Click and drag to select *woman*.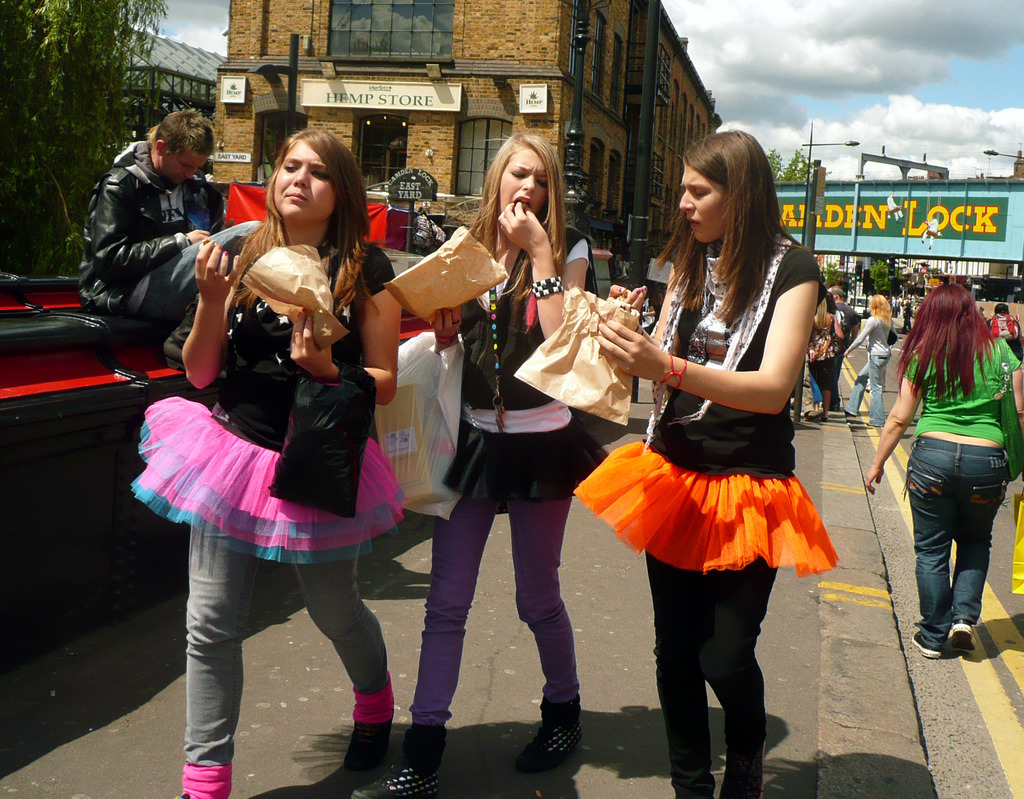
Selection: <bbox>862, 284, 1023, 664</bbox>.
